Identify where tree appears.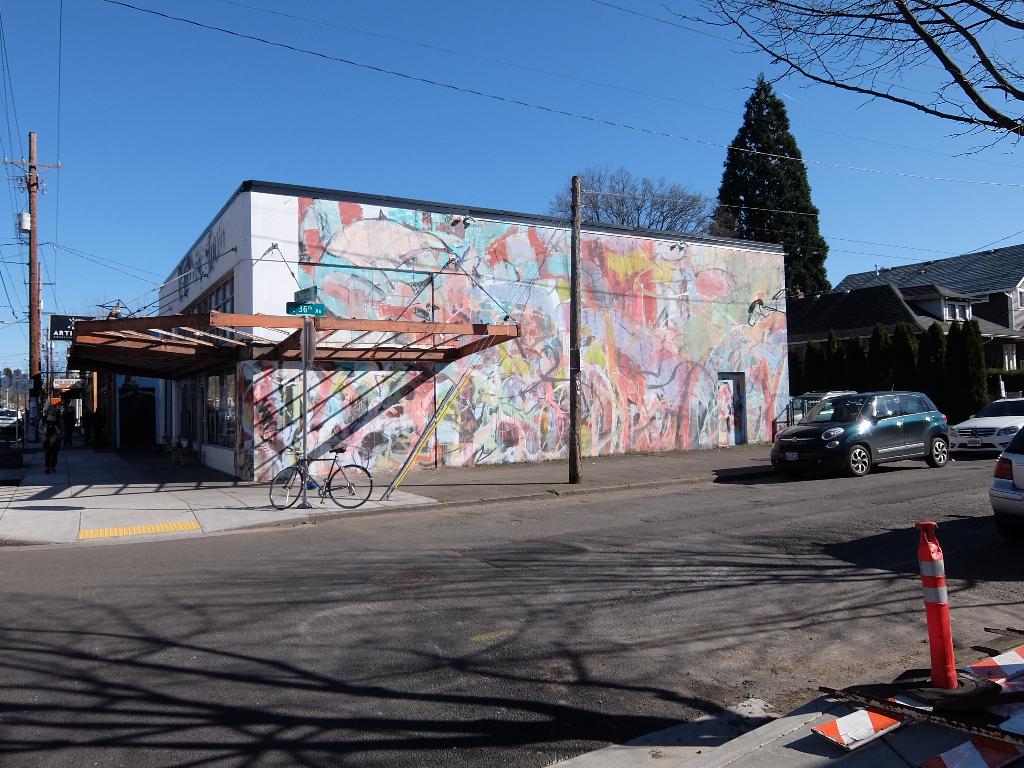
Appears at left=667, top=0, right=1023, bottom=143.
